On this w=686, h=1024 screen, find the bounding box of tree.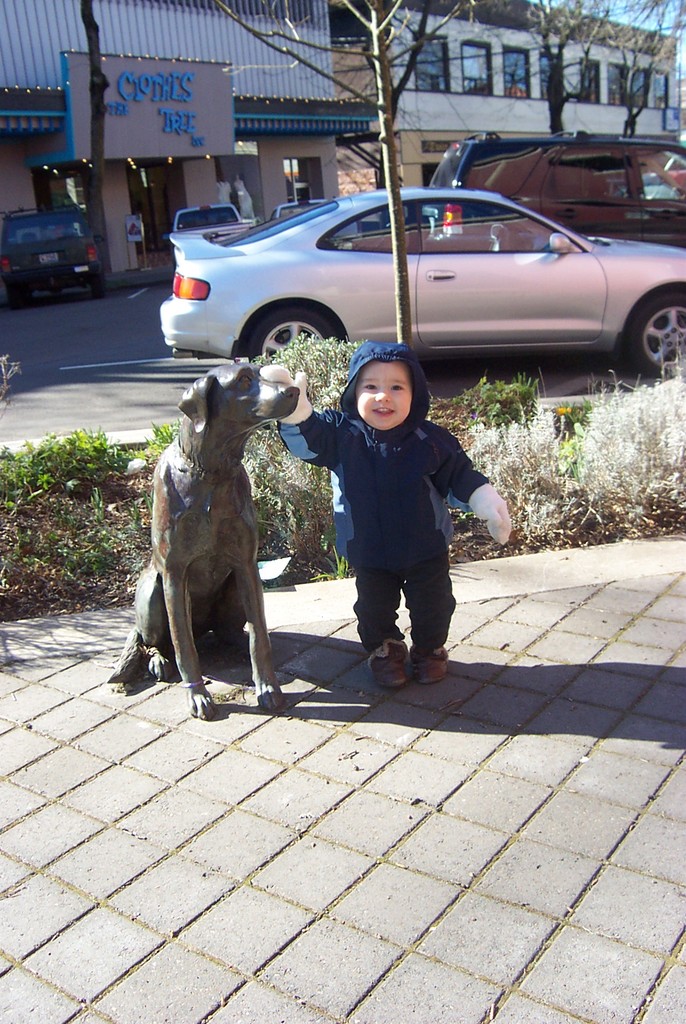
Bounding box: BBox(213, 0, 500, 342).
